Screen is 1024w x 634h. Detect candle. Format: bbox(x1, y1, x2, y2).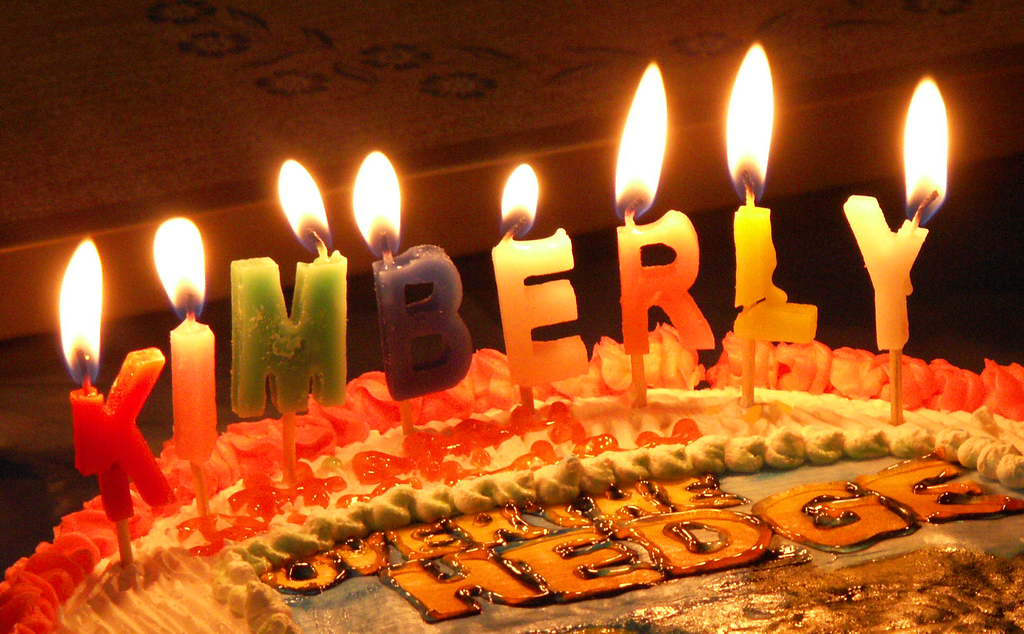
bbox(492, 161, 586, 389).
